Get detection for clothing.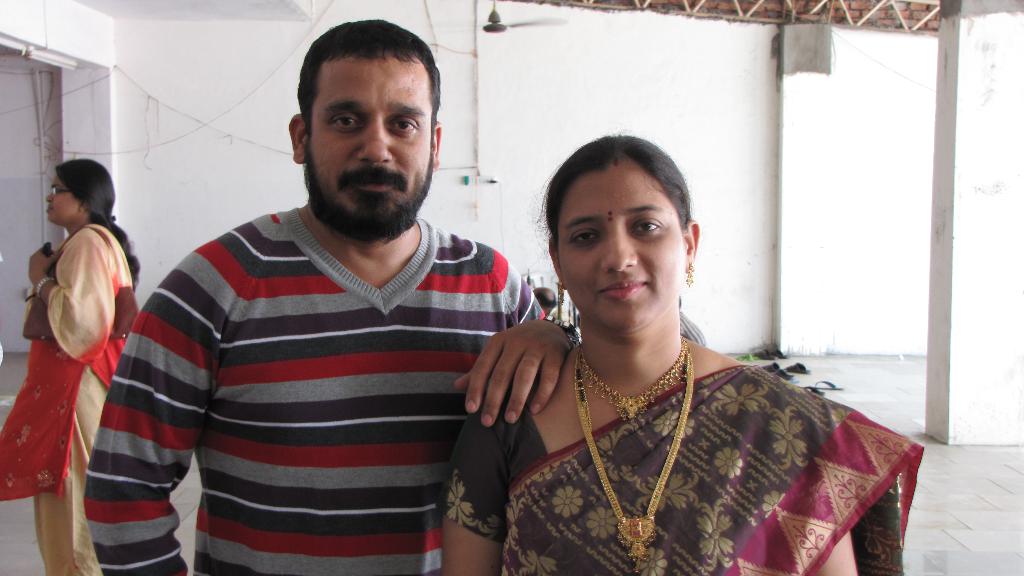
Detection: (left=442, top=387, right=922, bottom=575).
